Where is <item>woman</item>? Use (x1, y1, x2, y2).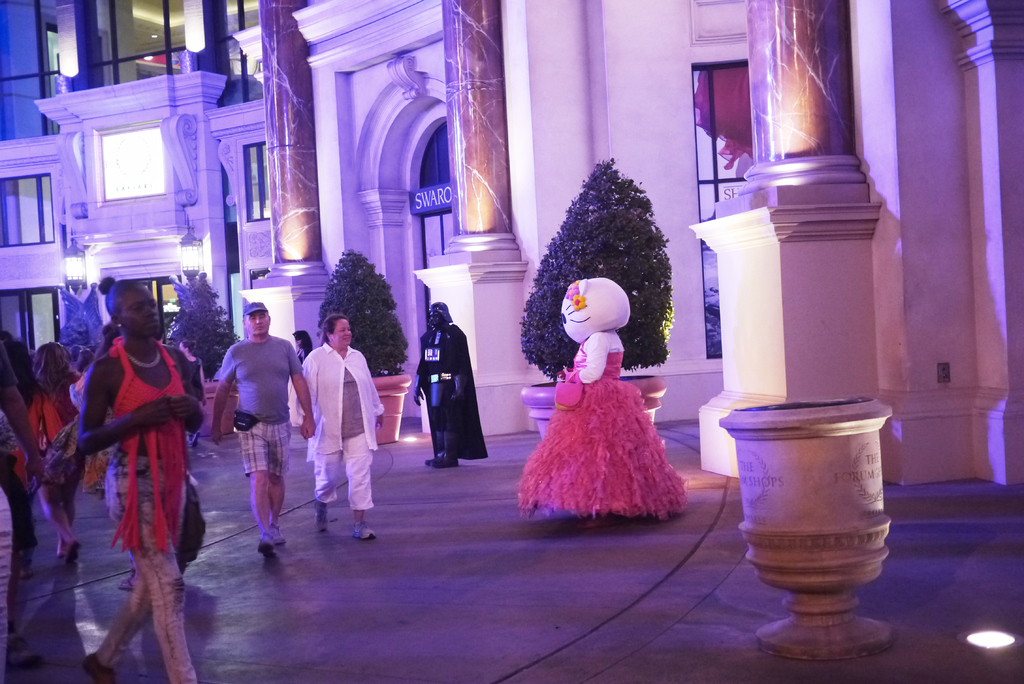
(35, 348, 80, 567).
